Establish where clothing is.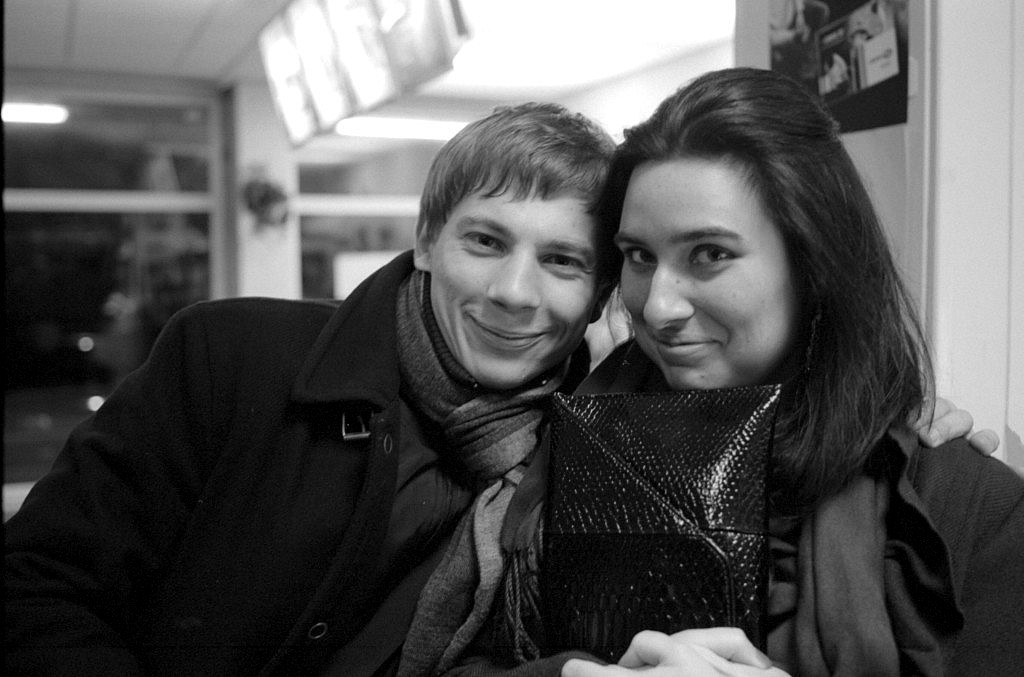
Established at crop(465, 304, 995, 663).
